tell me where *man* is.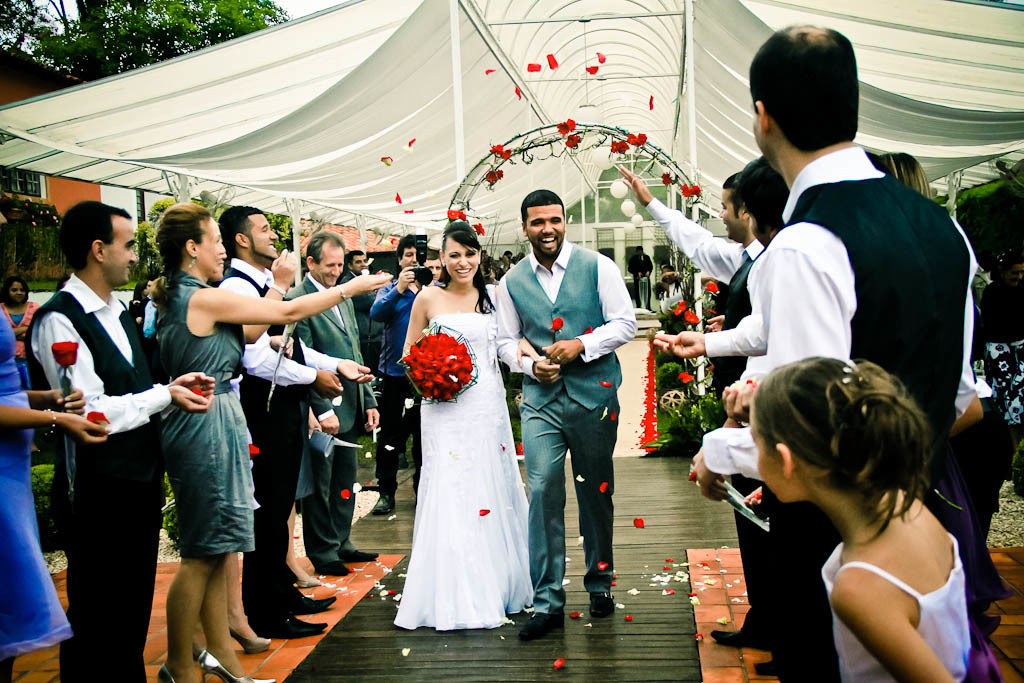
*man* is at crop(620, 158, 773, 657).
